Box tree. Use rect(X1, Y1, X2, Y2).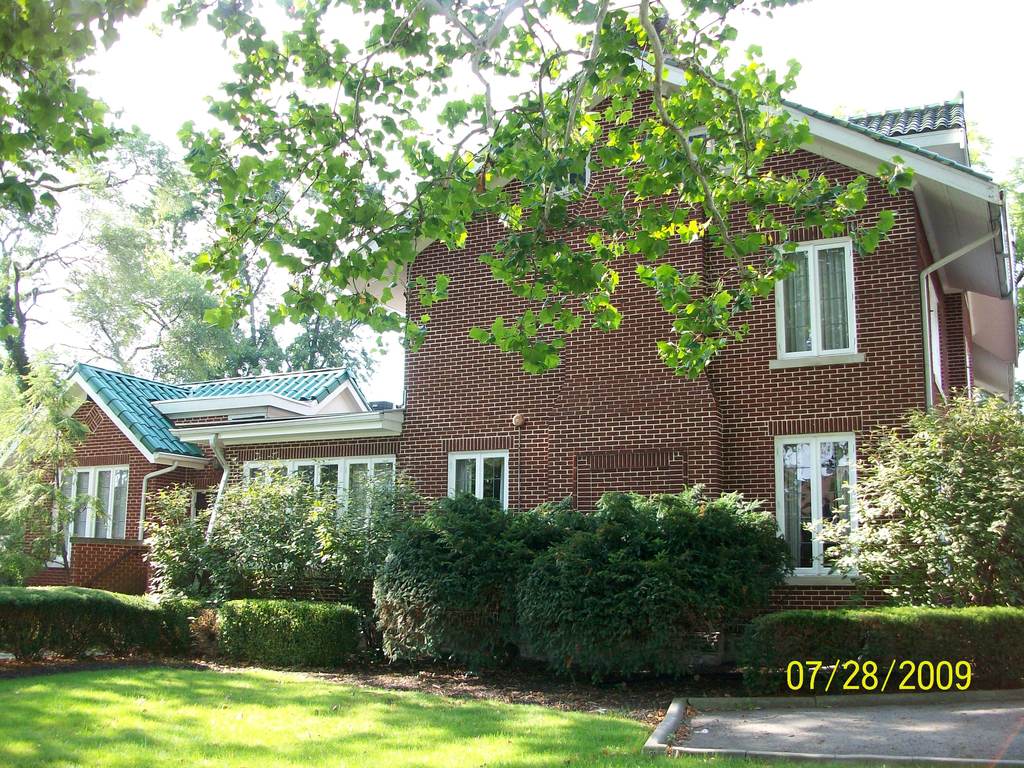
rect(973, 130, 1023, 359).
